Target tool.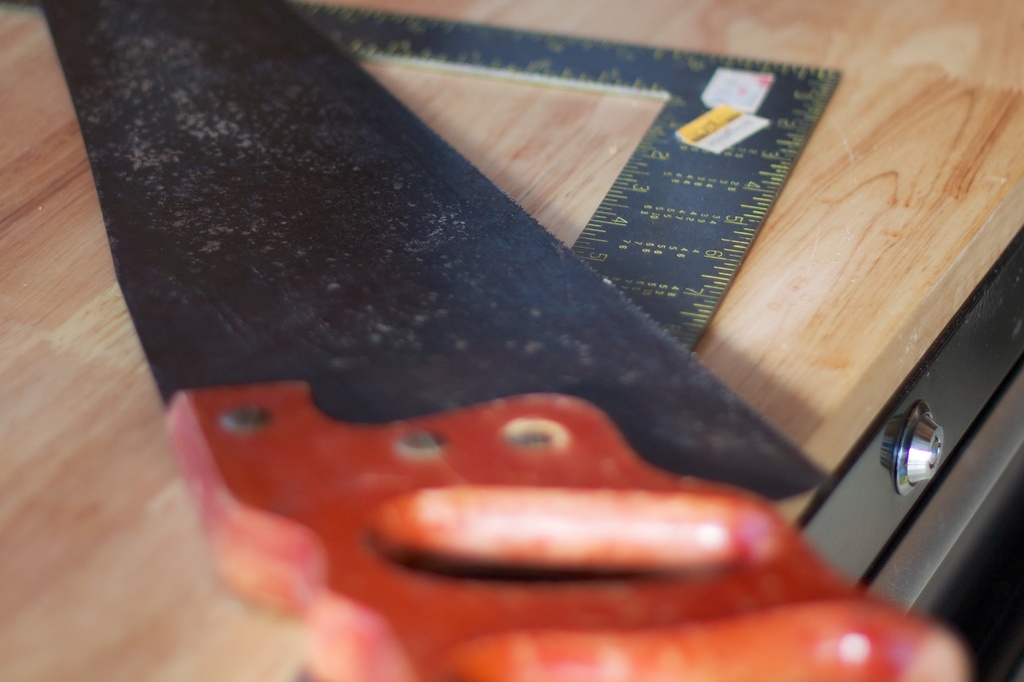
Target region: {"left": 76, "top": 81, "right": 892, "bottom": 659}.
